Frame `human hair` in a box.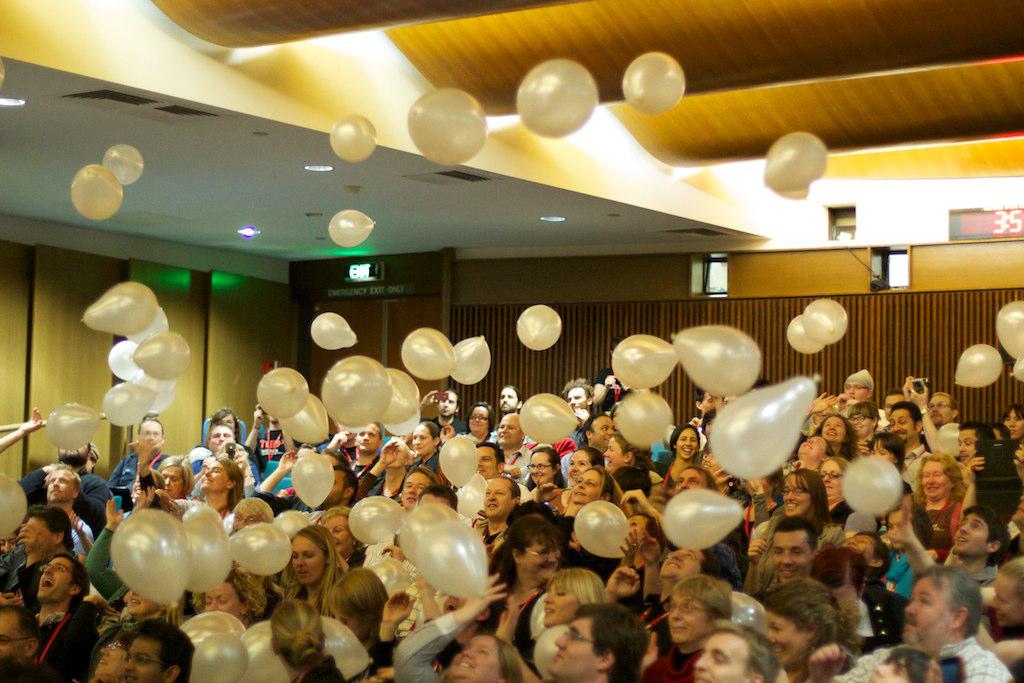
select_region(702, 544, 729, 586).
